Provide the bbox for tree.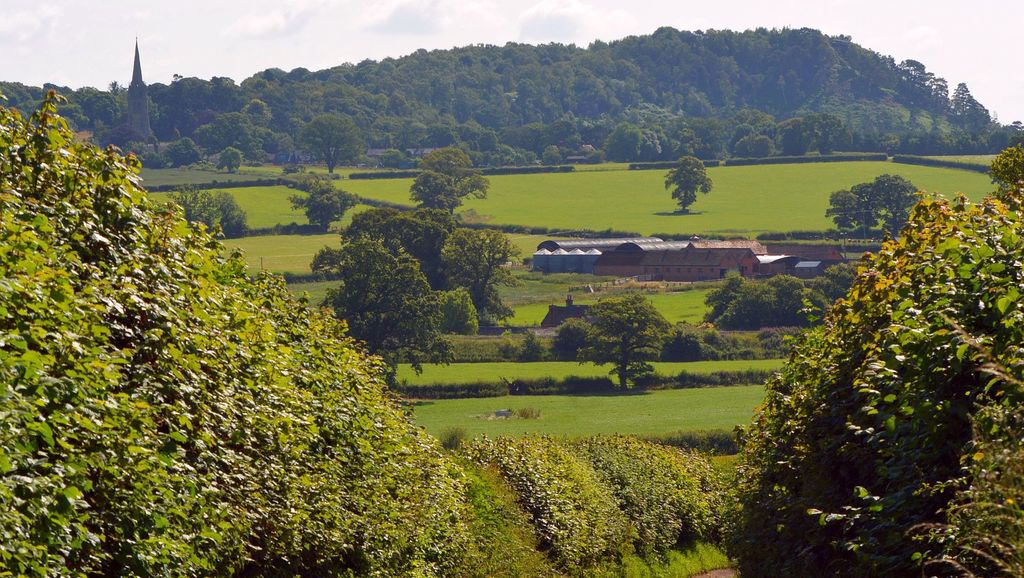
[407,172,454,220].
